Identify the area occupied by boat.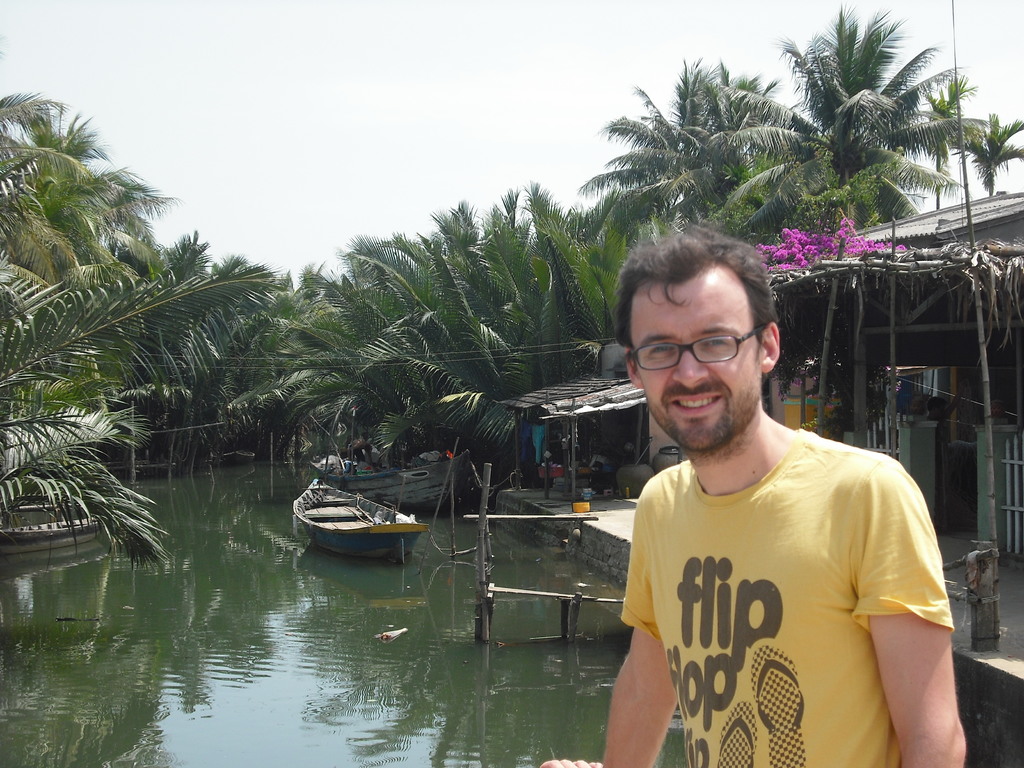
Area: Rect(287, 467, 426, 559).
